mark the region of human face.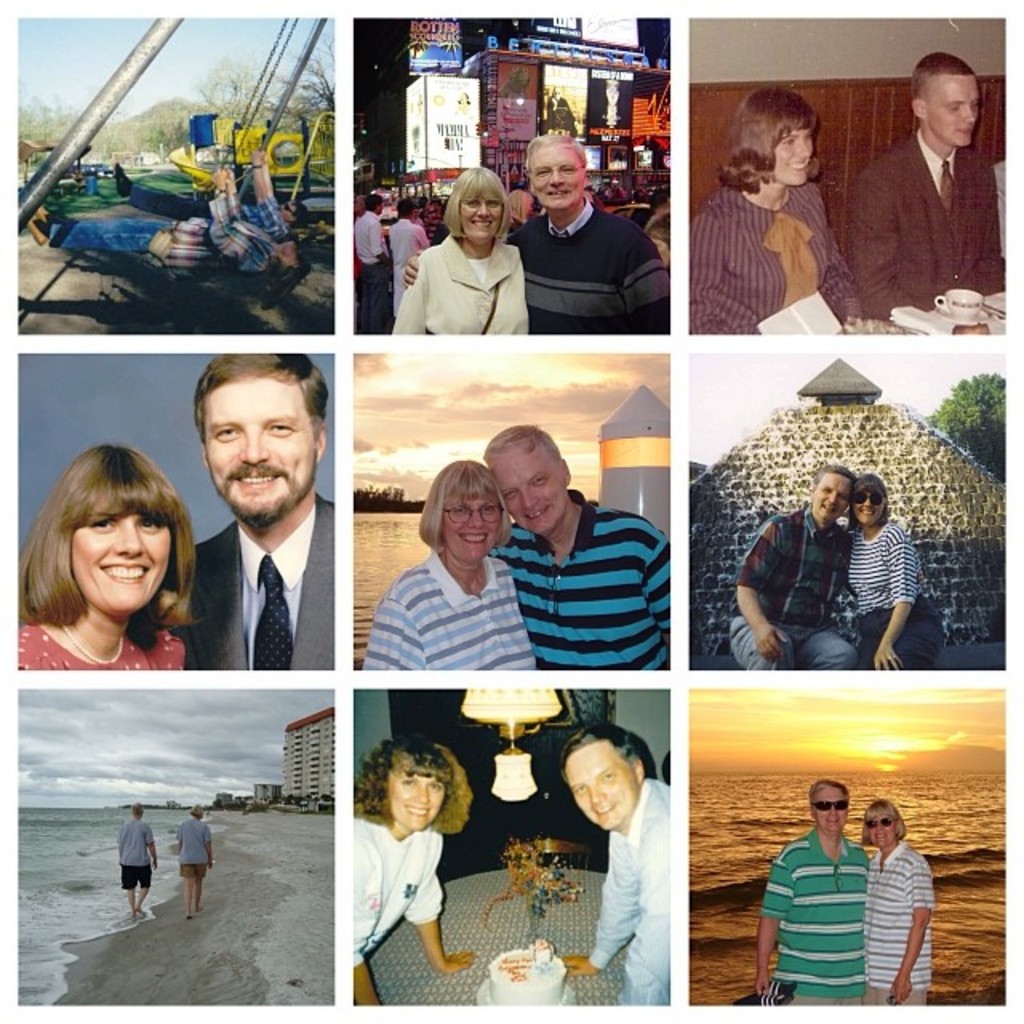
Region: bbox=[466, 186, 504, 237].
